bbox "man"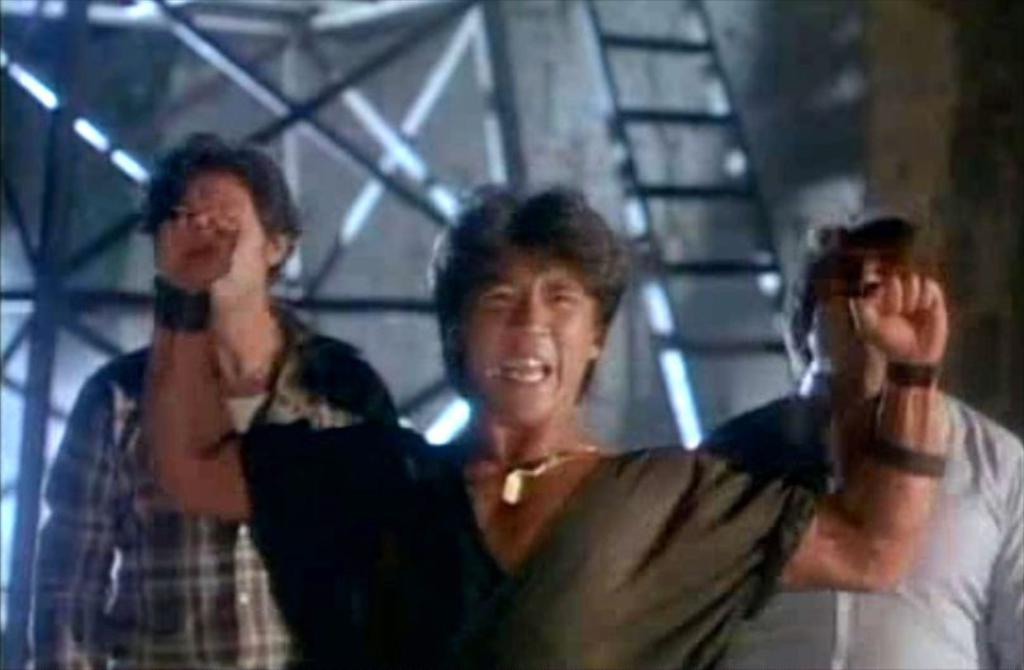
bbox(686, 208, 1023, 669)
